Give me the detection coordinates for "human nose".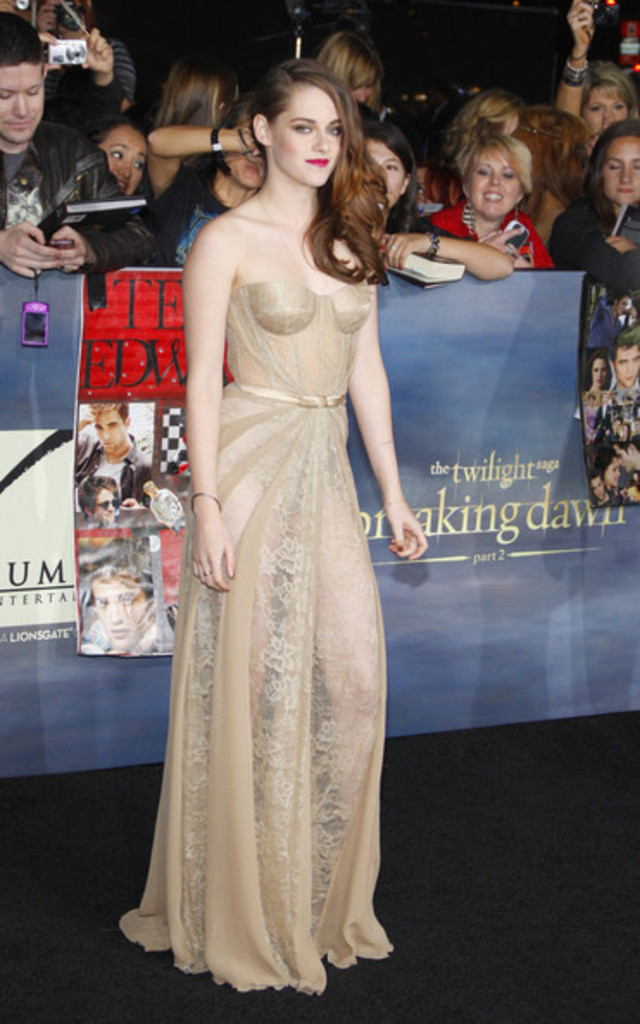
{"x1": 490, "y1": 172, "x2": 502, "y2": 183}.
